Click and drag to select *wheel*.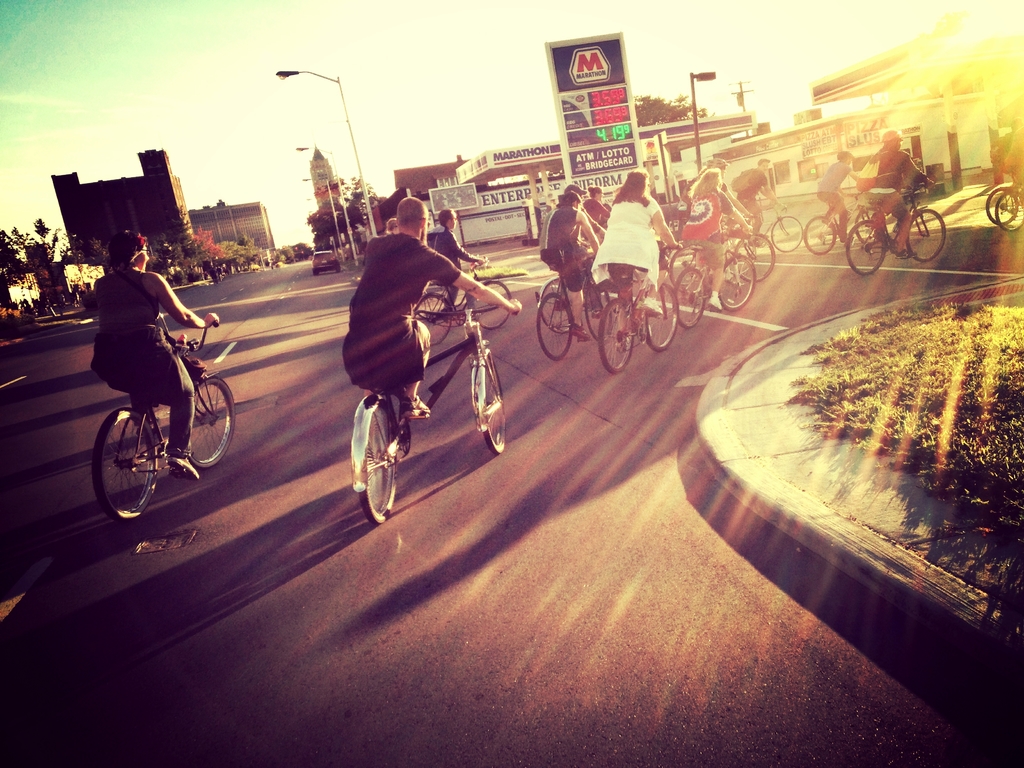
Selection: [717,257,758,312].
